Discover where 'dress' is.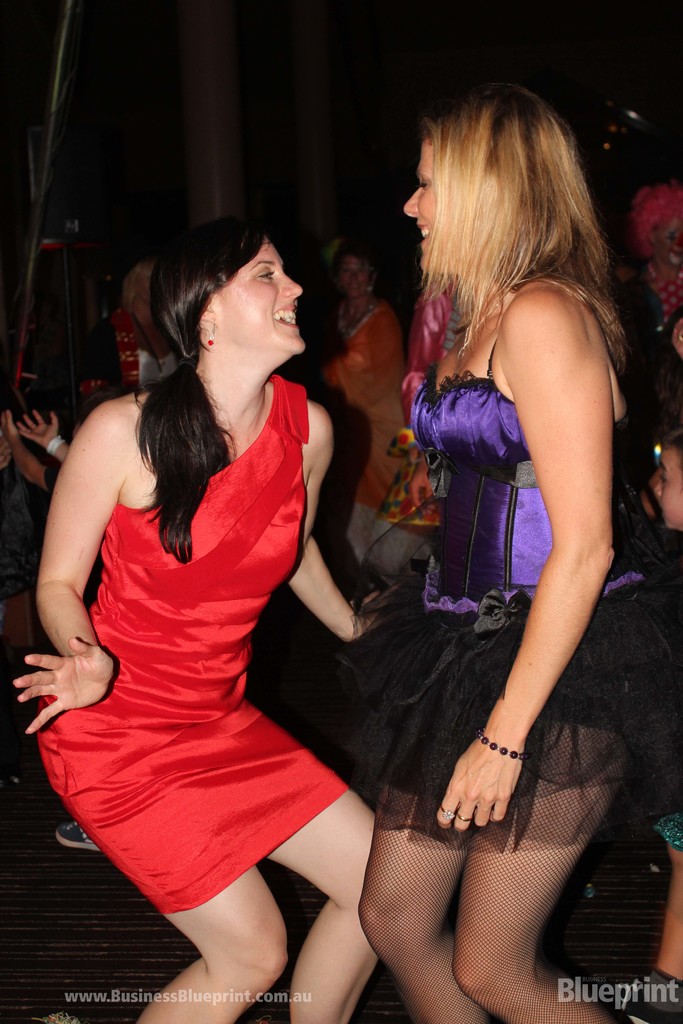
Discovered at 42/376/354/899.
